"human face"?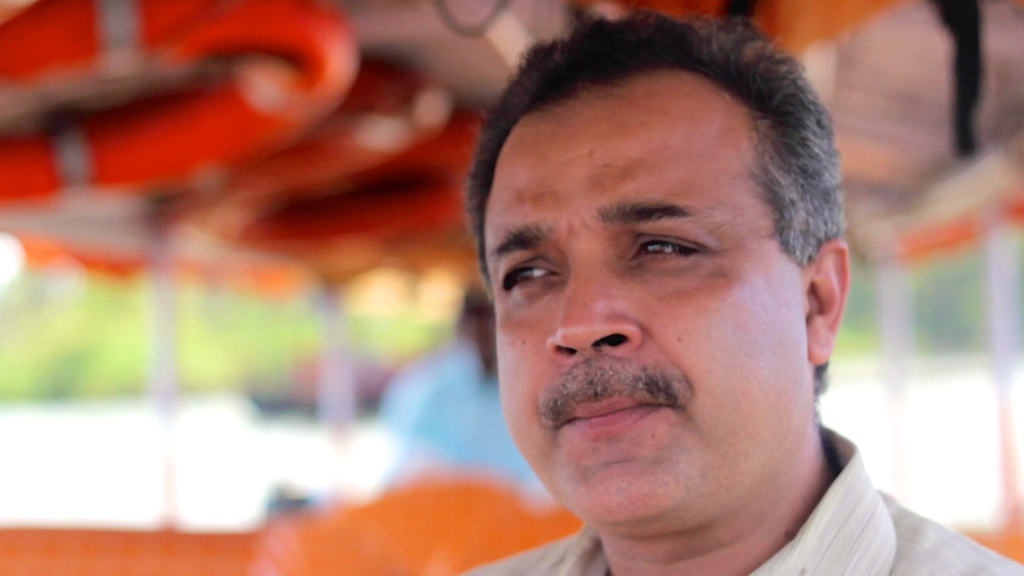
<box>481,85,806,525</box>
